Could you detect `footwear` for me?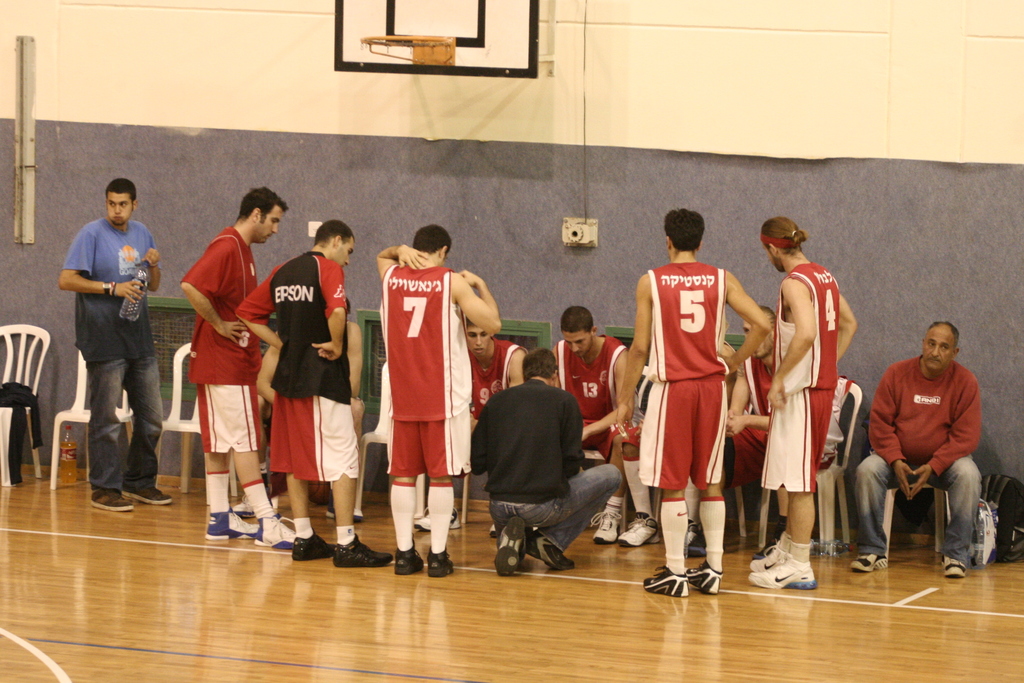
Detection result: detection(686, 520, 703, 548).
